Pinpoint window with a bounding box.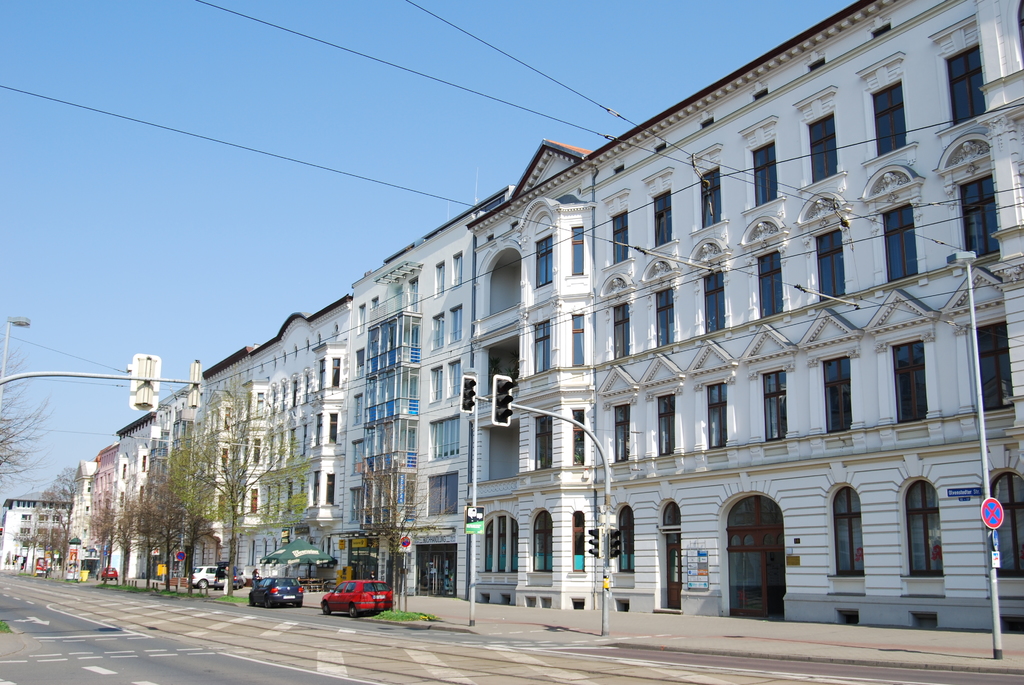
974 322 1013 416.
